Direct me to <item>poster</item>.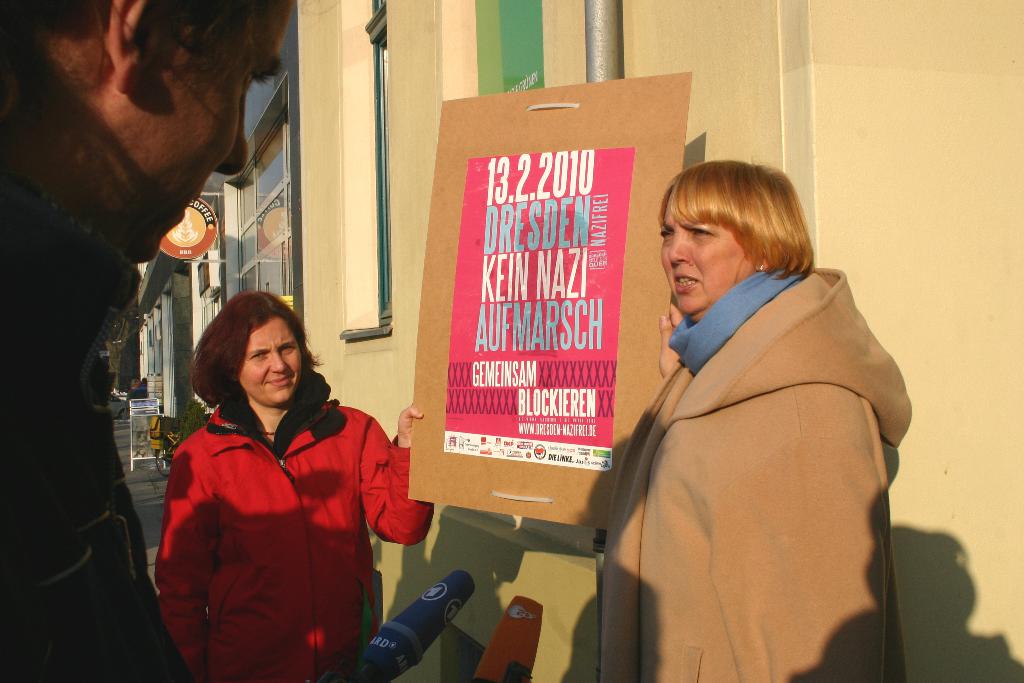
Direction: bbox=(439, 135, 636, 477).
